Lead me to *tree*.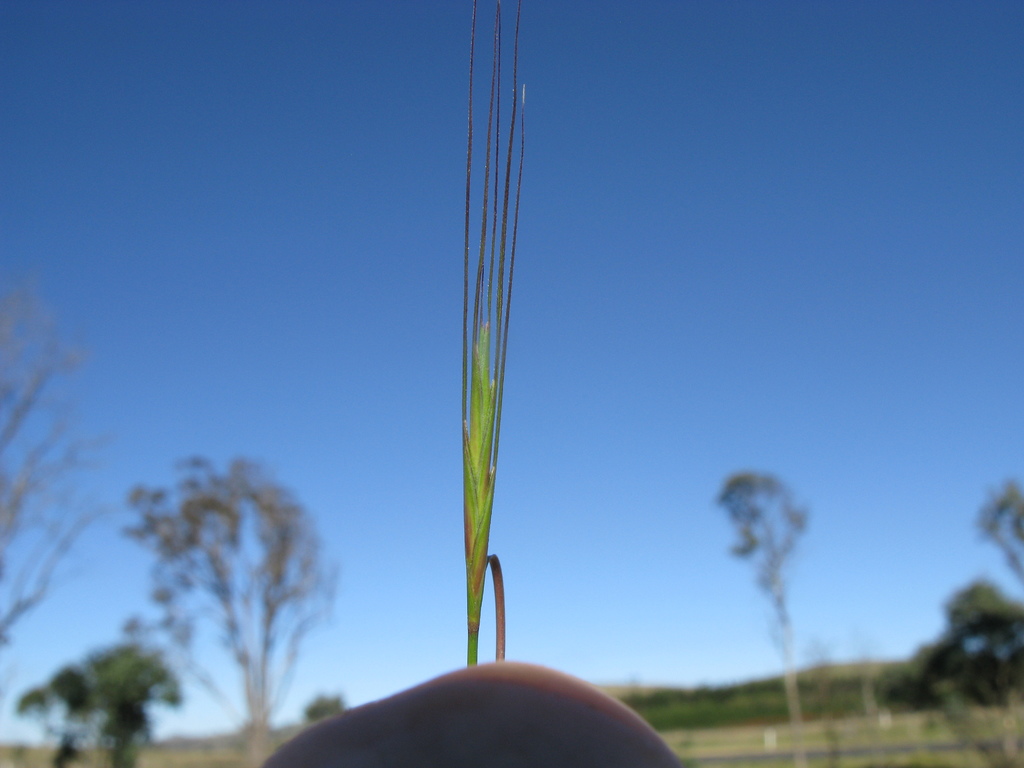
Lead to bbox(870, 482, 1023, 767).
